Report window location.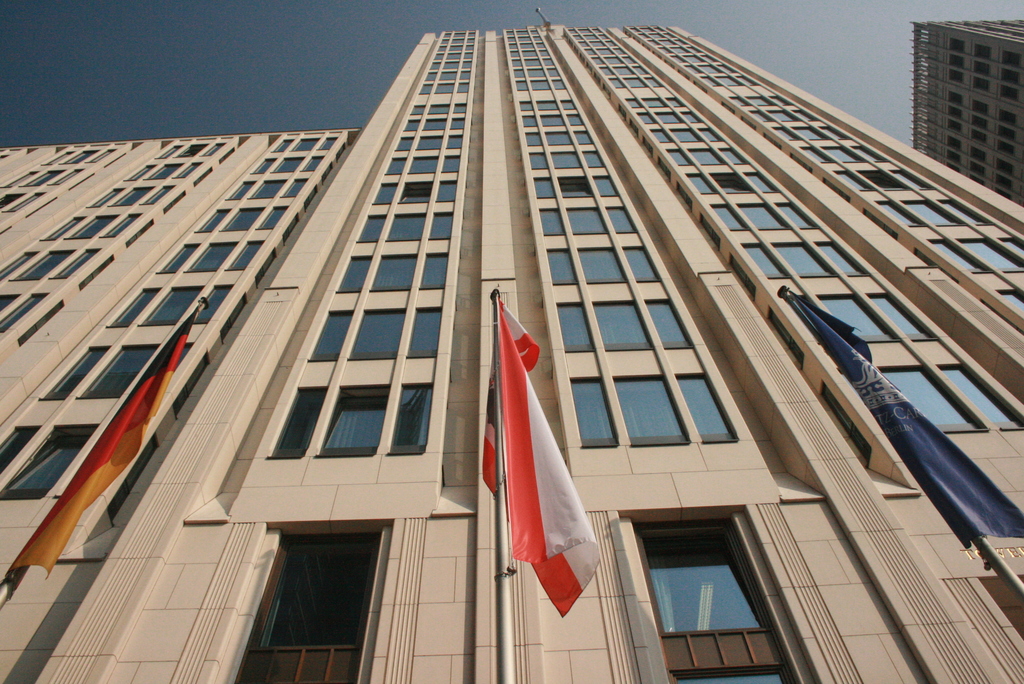
Report: 0,250,35,280.
